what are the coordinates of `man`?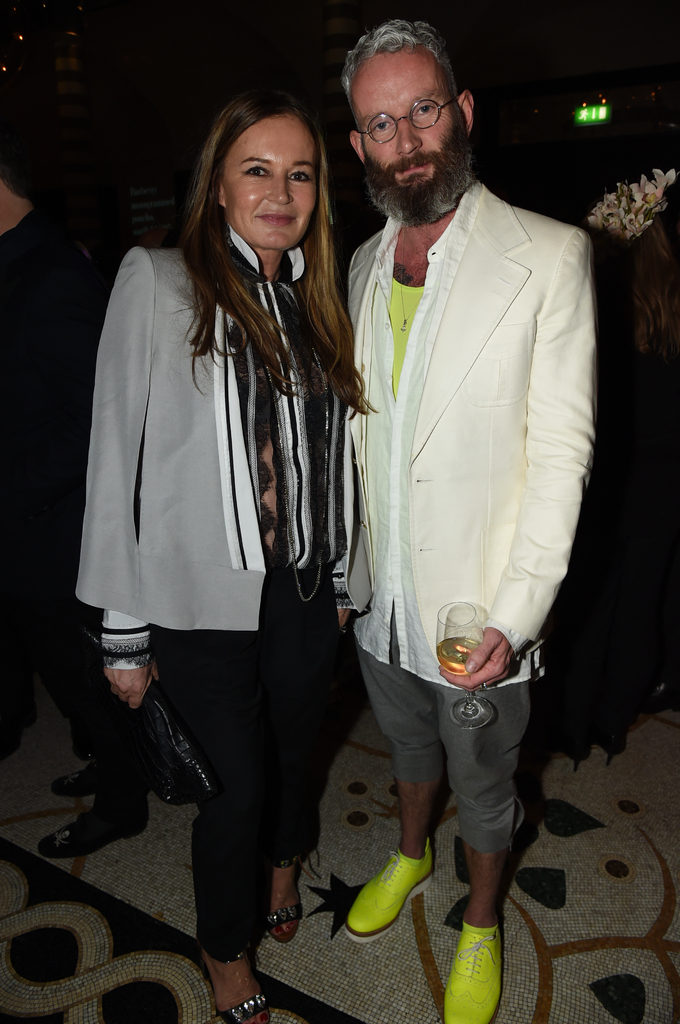
locate(333, 13, 601, 1023).
